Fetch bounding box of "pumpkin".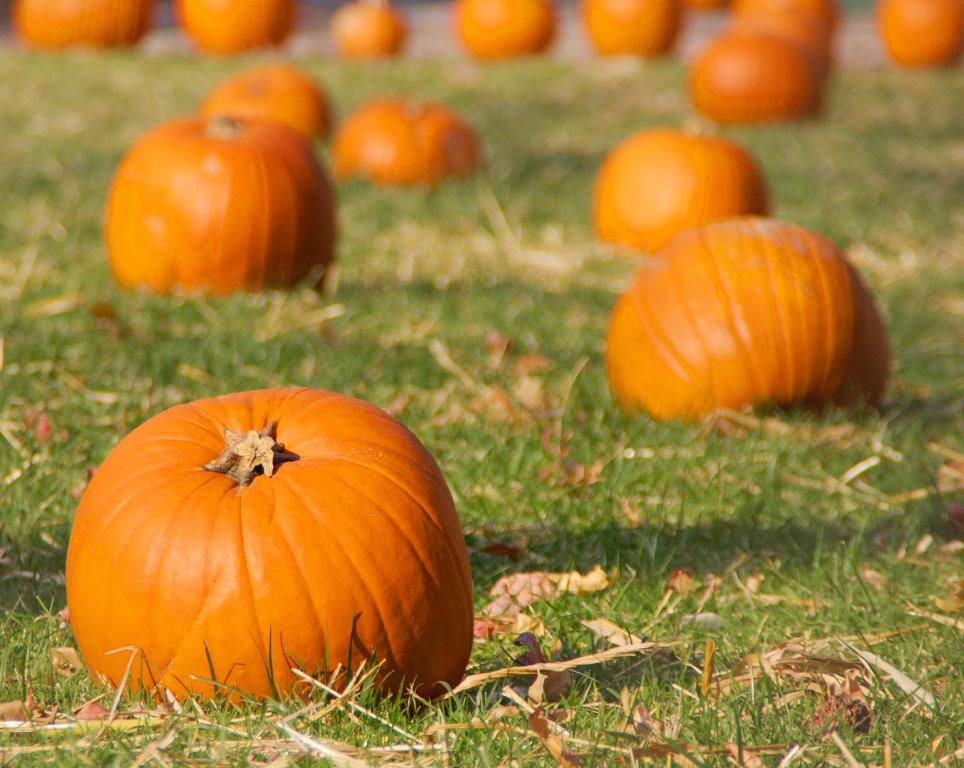
Bbox: <box>13,0,148,54</box>.
